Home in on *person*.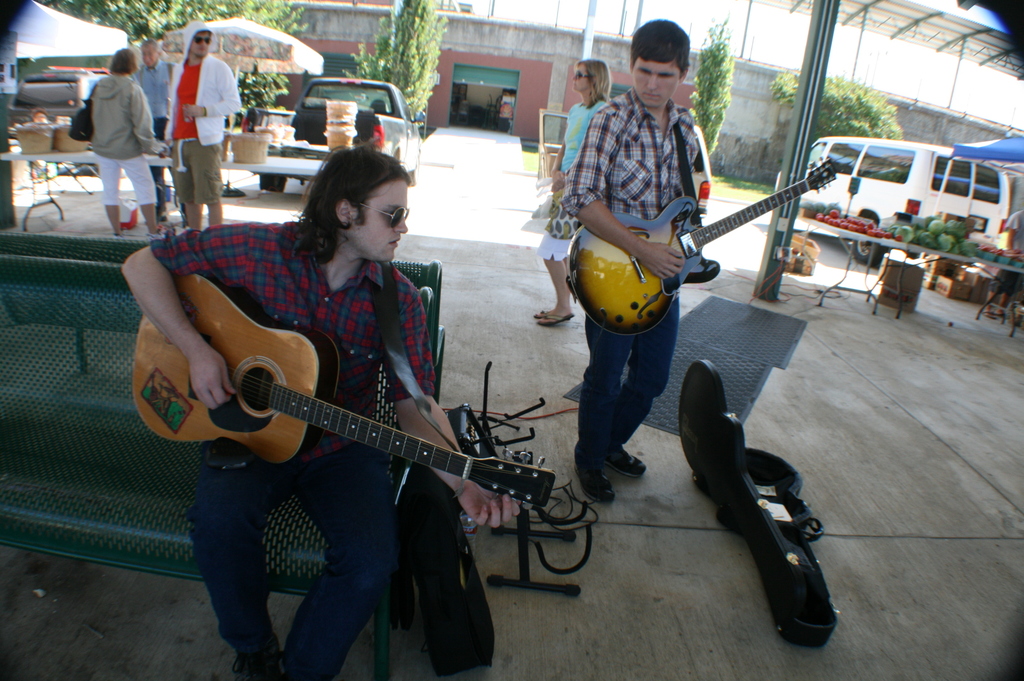
Homed in at crop(86, 50, 170, 240).
